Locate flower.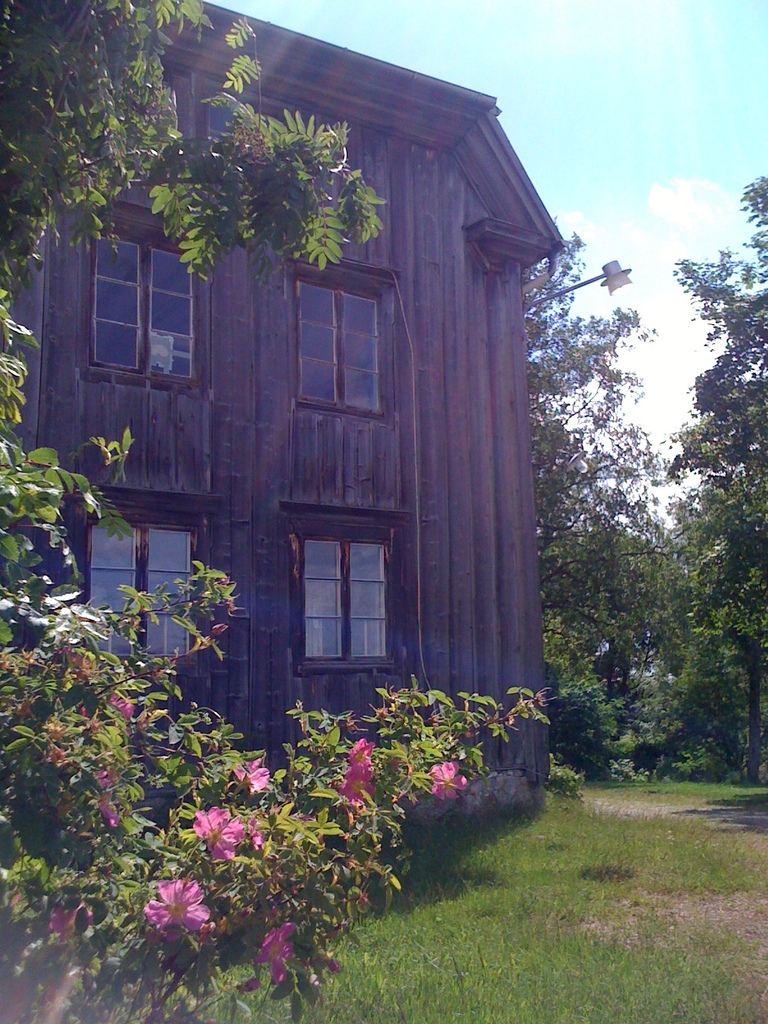
Bounding box: <bbox>253, 921, 302, 989</bbox>.
